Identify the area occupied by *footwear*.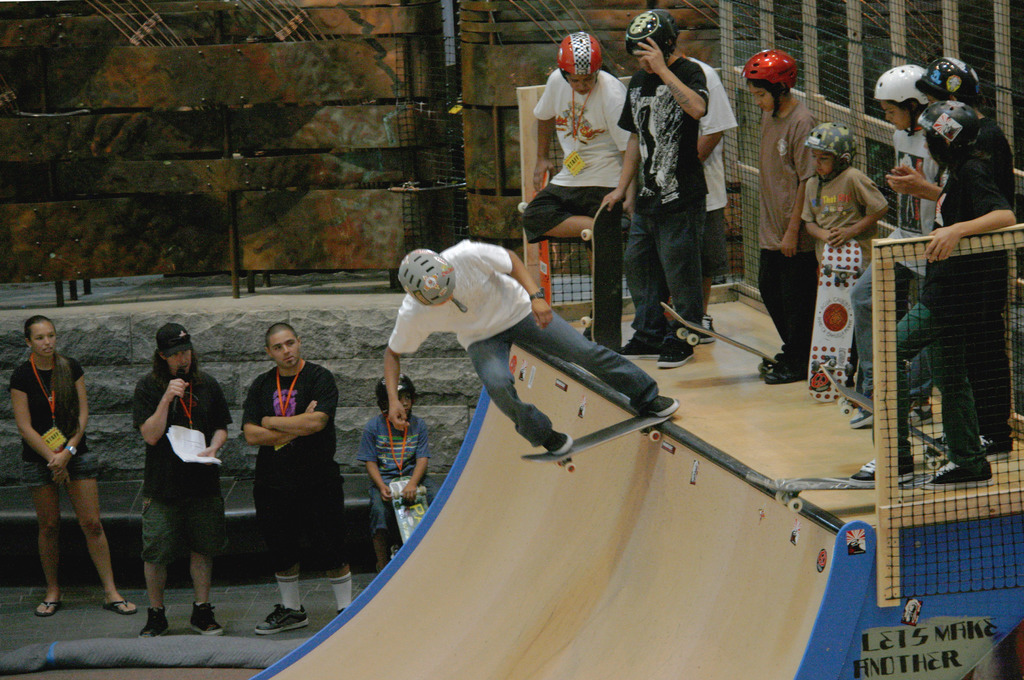
Area: l=925, t=435, r=948, b=460.
